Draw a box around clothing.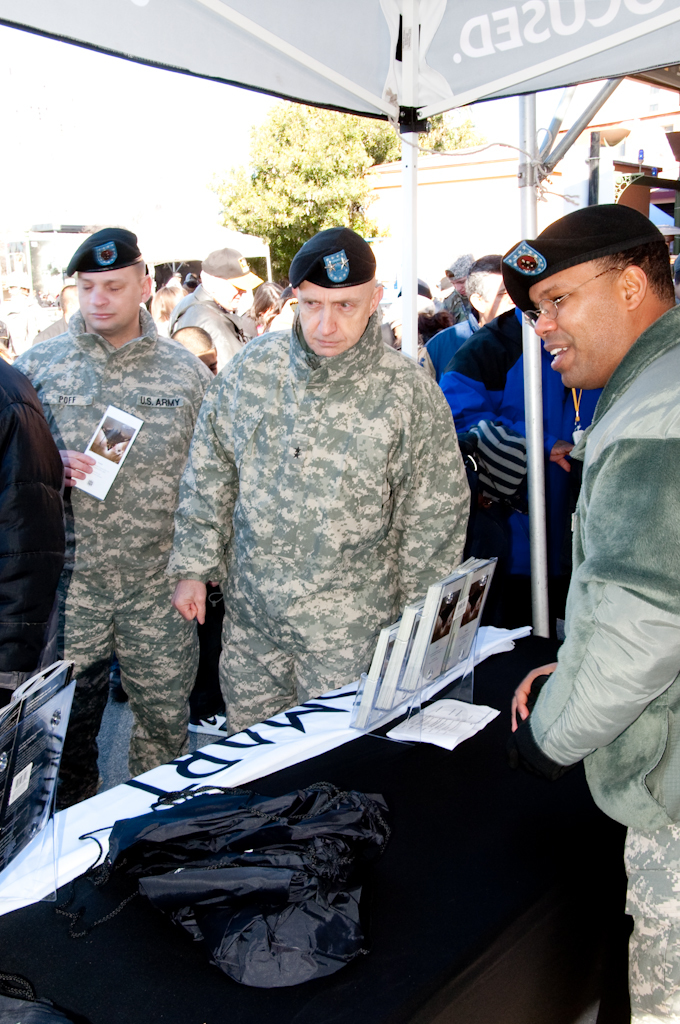
(left=439, top=303, right=603, bottom=626).
